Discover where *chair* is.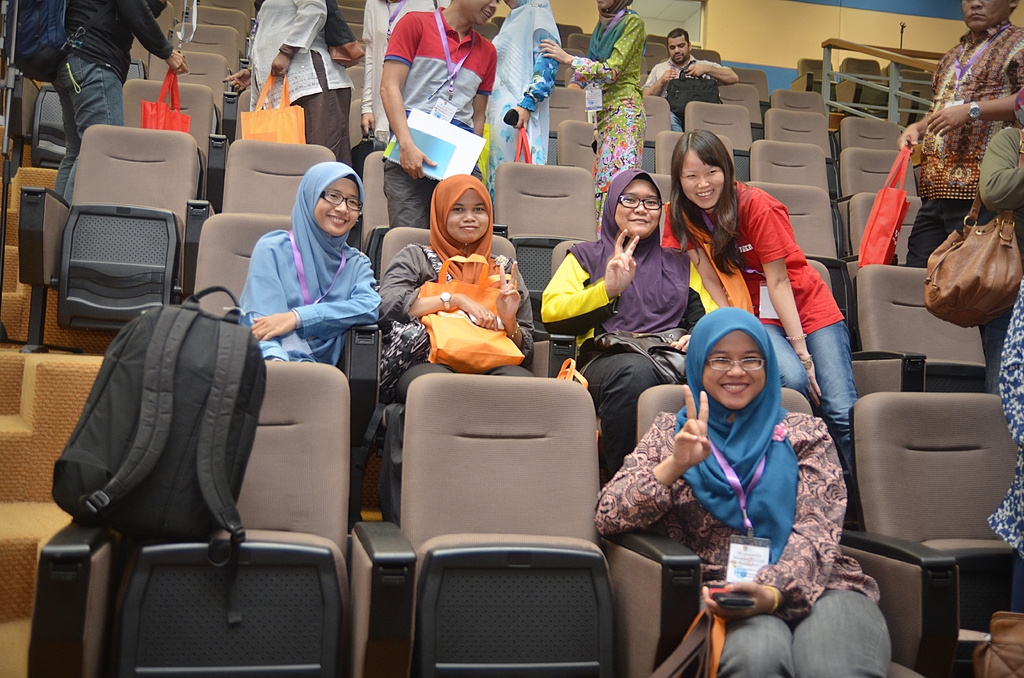
Discovered at 540,239,621,444.
